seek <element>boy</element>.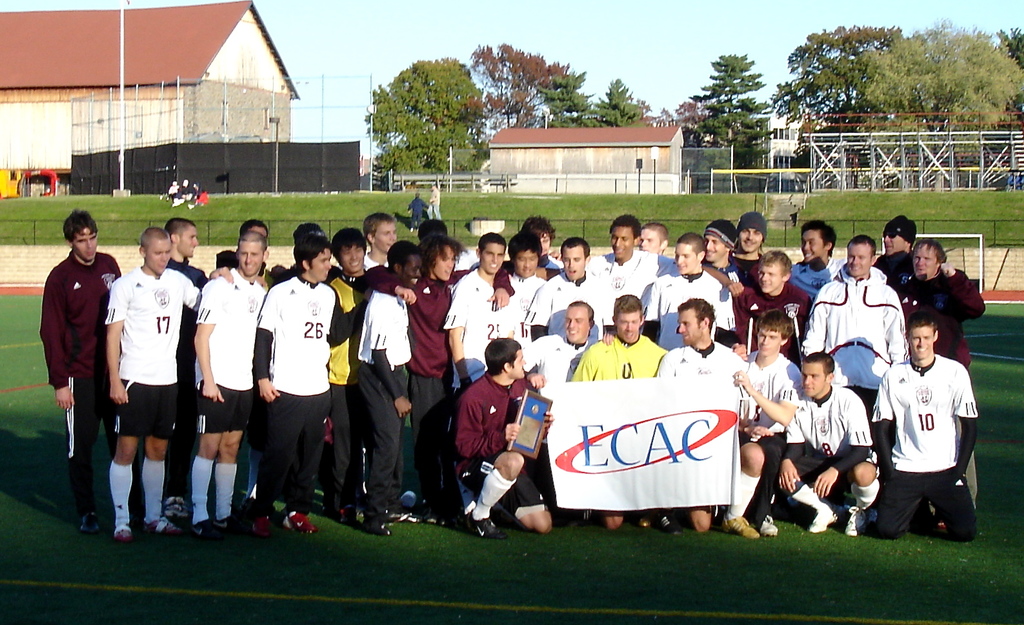
(left=447, top=234, right=514, bottom=410).
